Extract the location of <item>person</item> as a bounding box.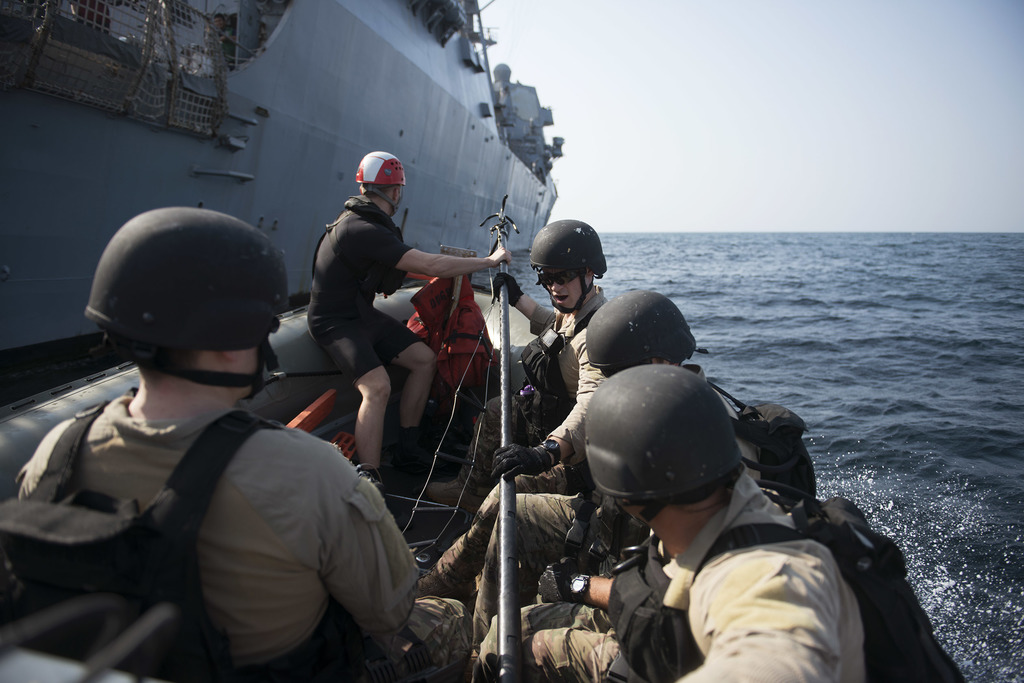
517:364:868:682.
